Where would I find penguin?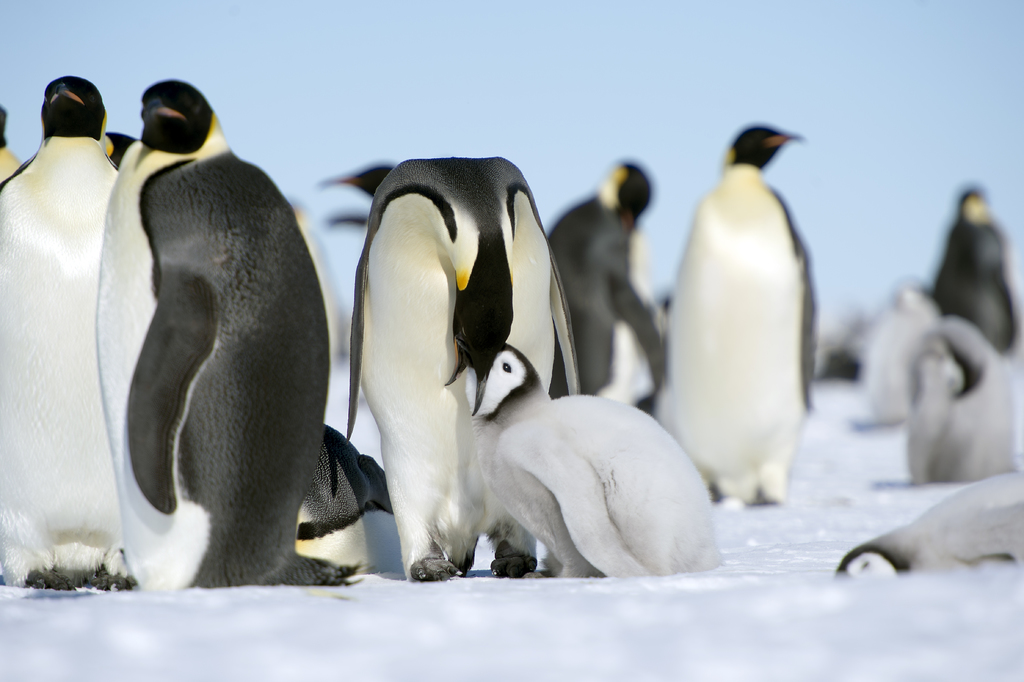
At box=[291, 420, 403, 578].
